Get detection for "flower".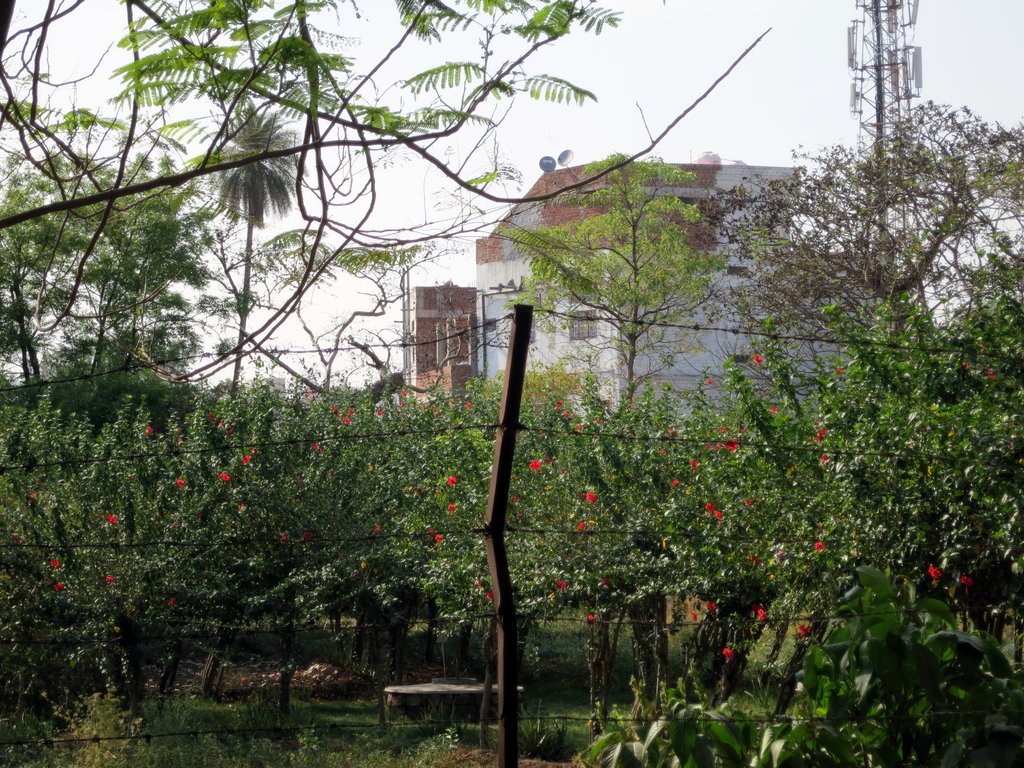
Detection: {"x1": 814, "y1": 426, "x2": 827, "y2": 440}.
